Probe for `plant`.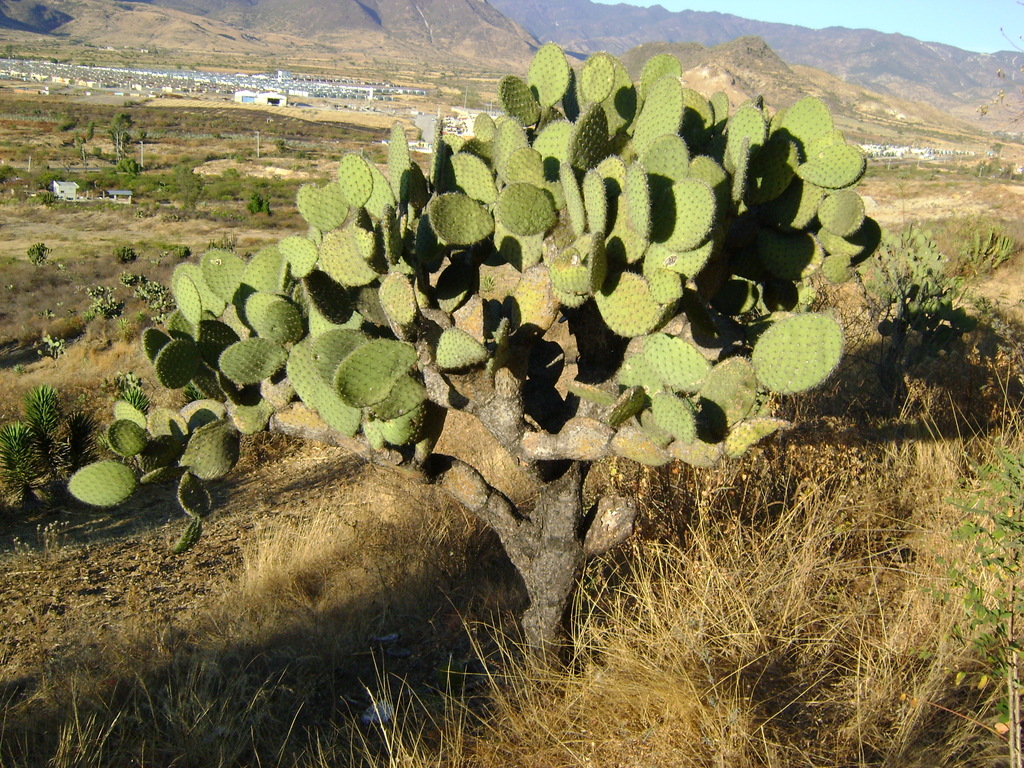
Probe result: l=35, t=307, r=58, b=321.
